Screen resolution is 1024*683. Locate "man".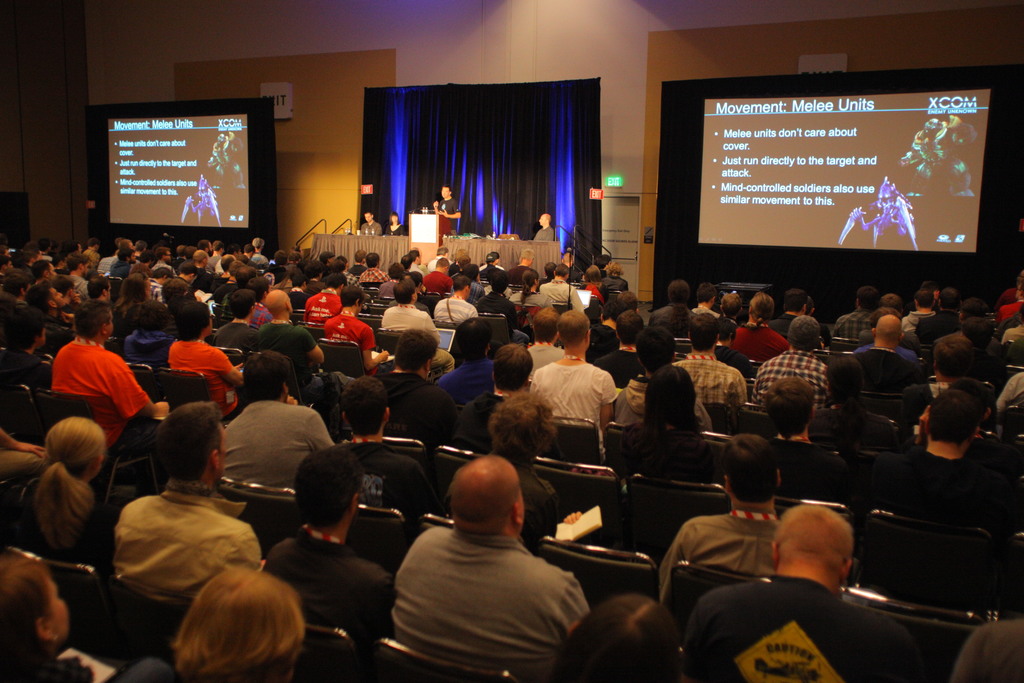
locate(341, 378, 461, 523).
